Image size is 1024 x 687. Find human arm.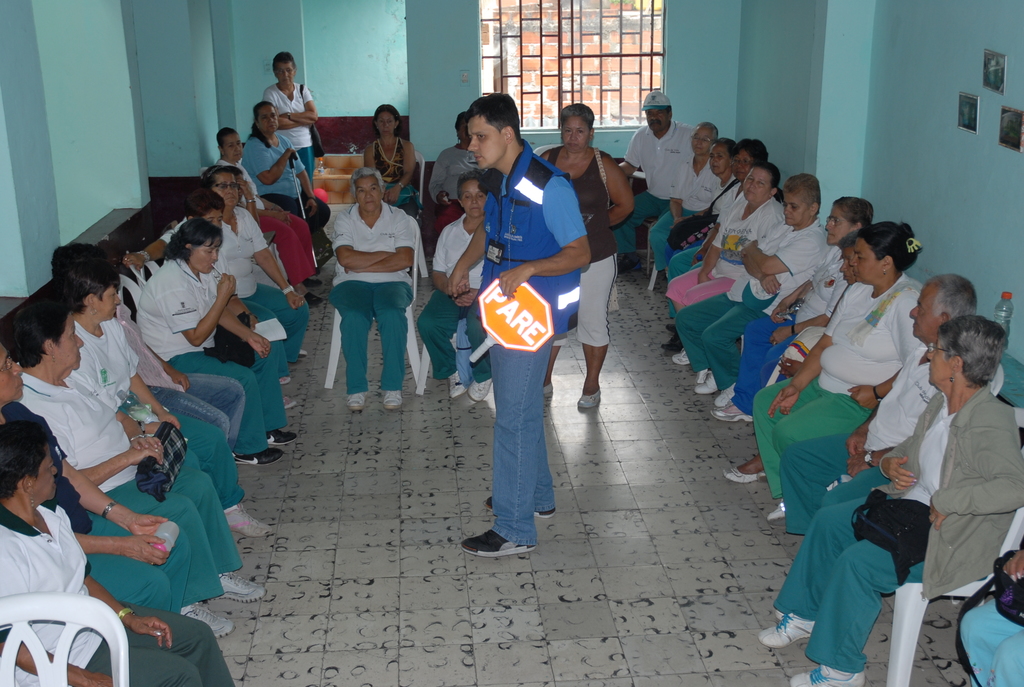
l=379, t=138, r=419, b=207.
